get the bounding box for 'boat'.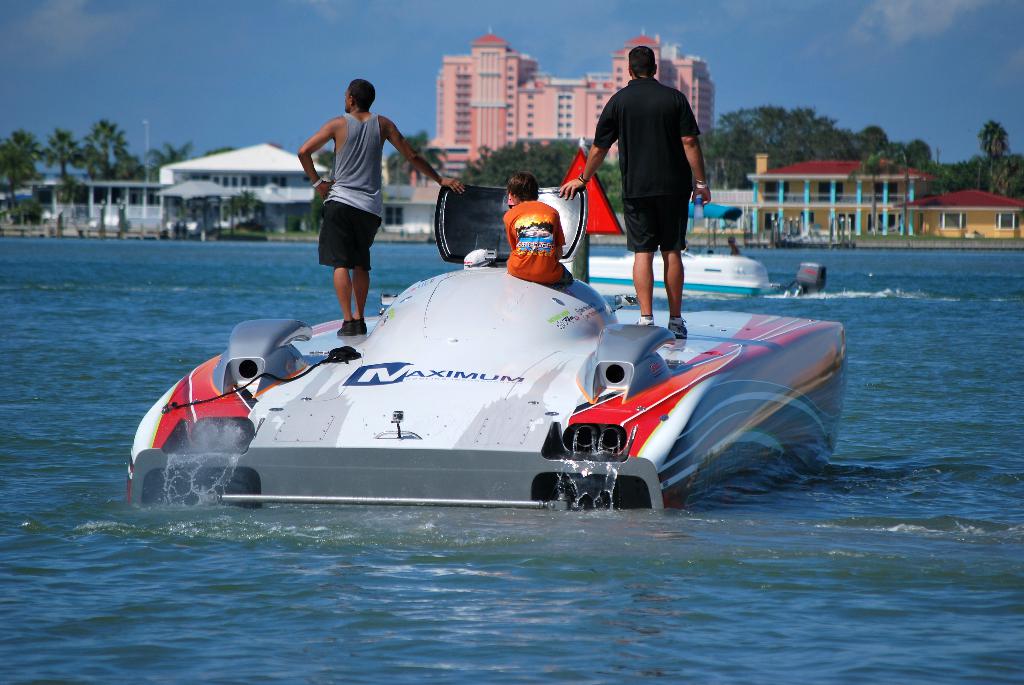
locate(568, 246, 826, 299).
